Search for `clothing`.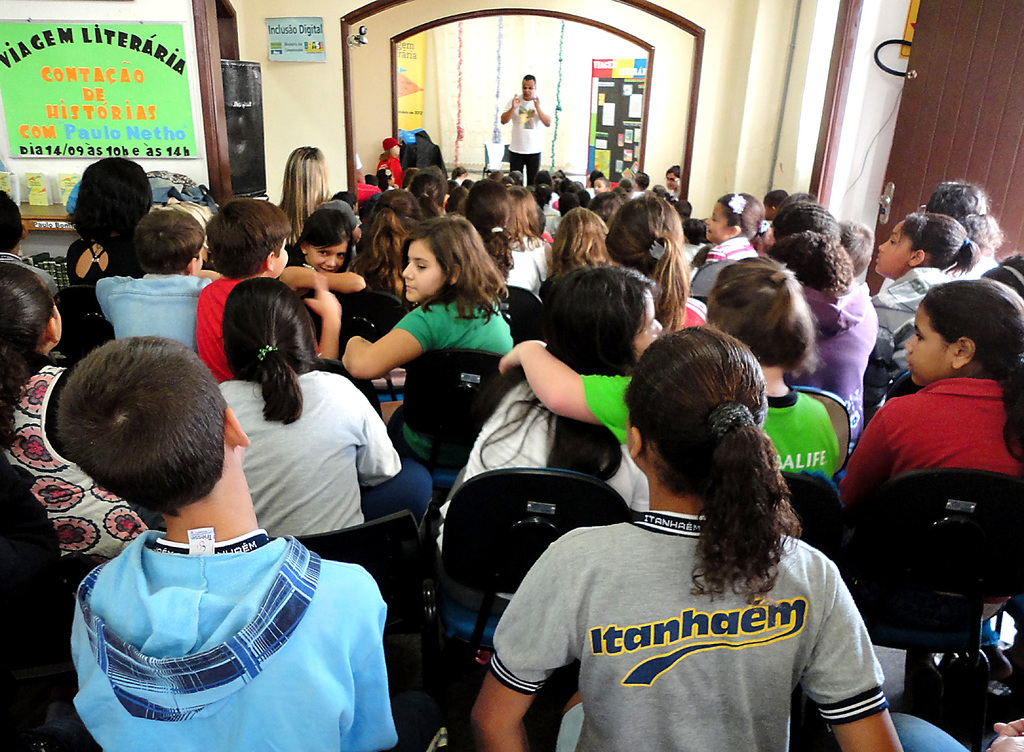
Found at x1=869, y1=265, x2=970, y2=355.
